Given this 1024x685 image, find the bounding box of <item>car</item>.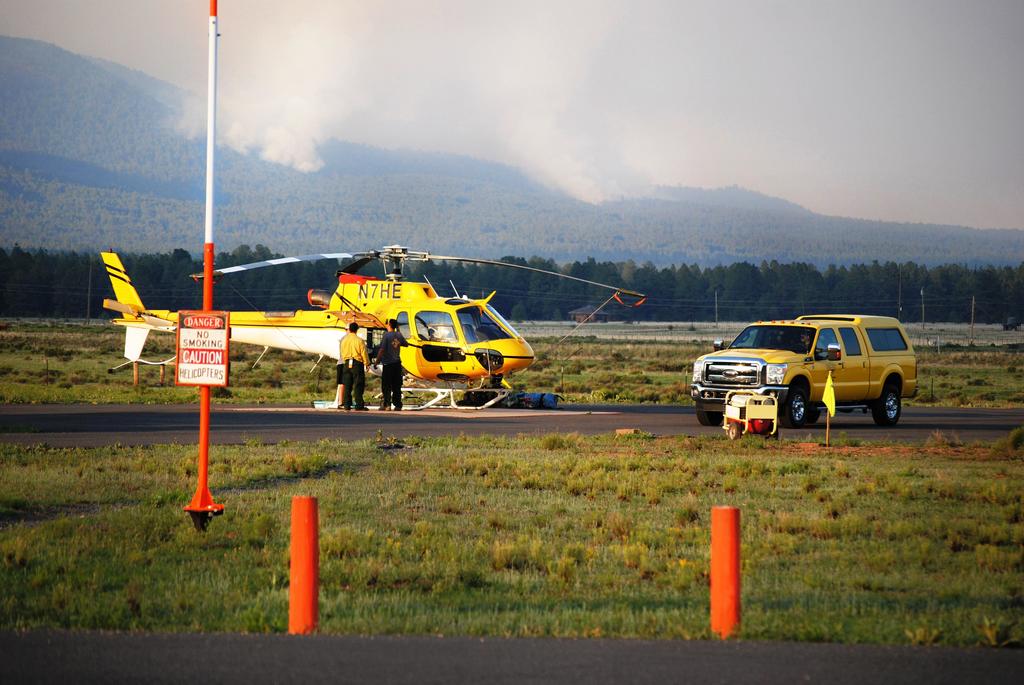
locate(695, 305, 920, 441).
